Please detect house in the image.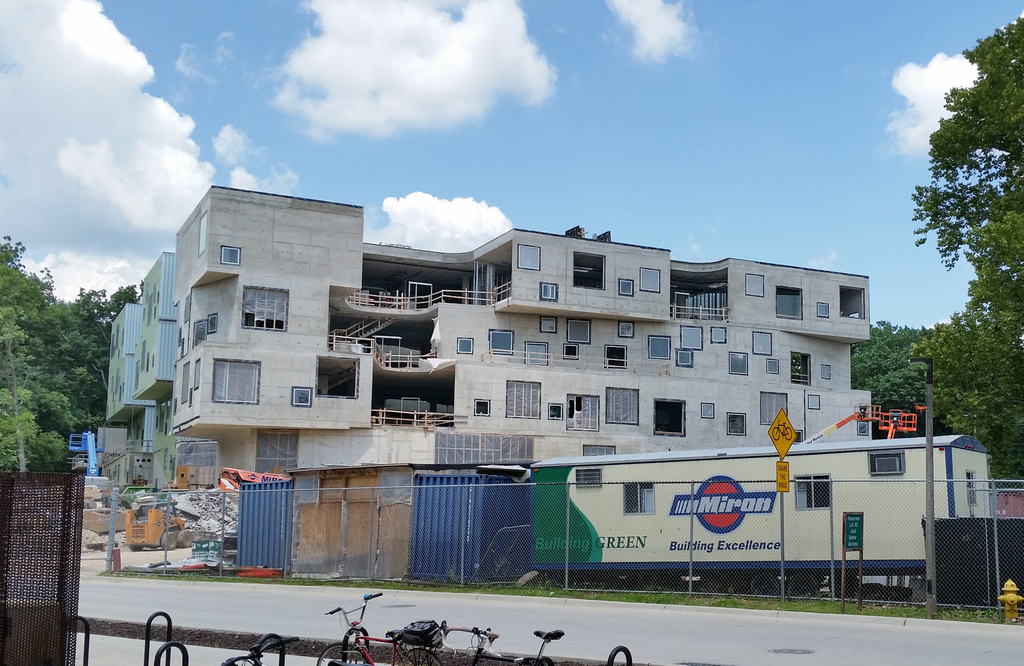
100 252 175 497.
